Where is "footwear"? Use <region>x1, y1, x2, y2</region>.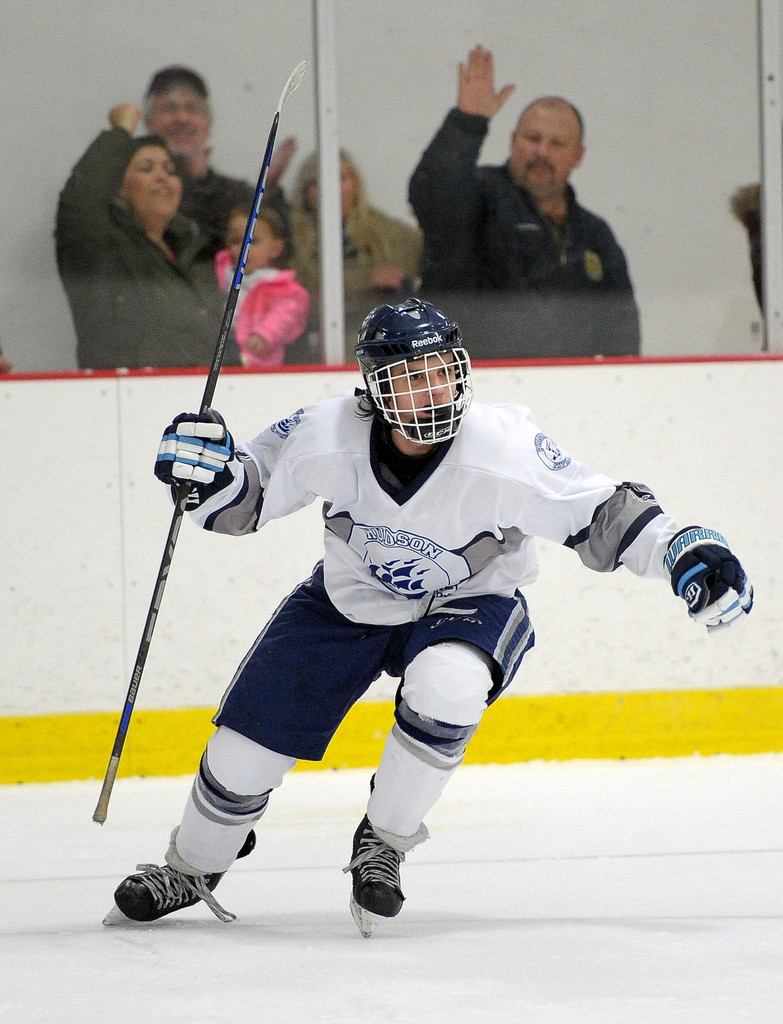
<region>343, 812, 407, 917</region>.
